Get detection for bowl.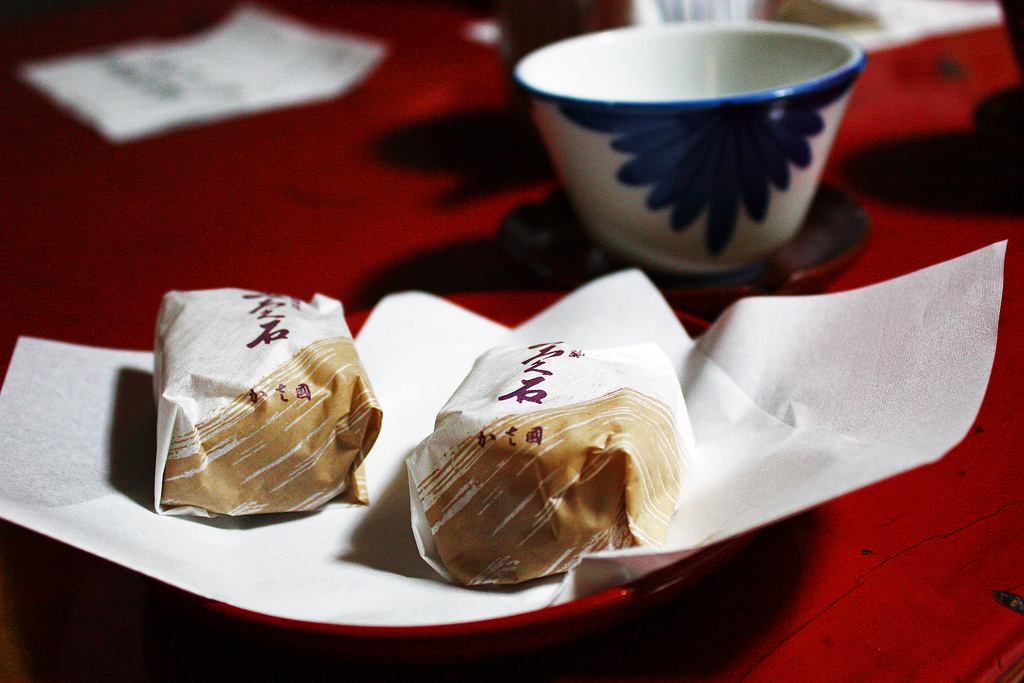
Detection: 533, 22, 878, 283.
